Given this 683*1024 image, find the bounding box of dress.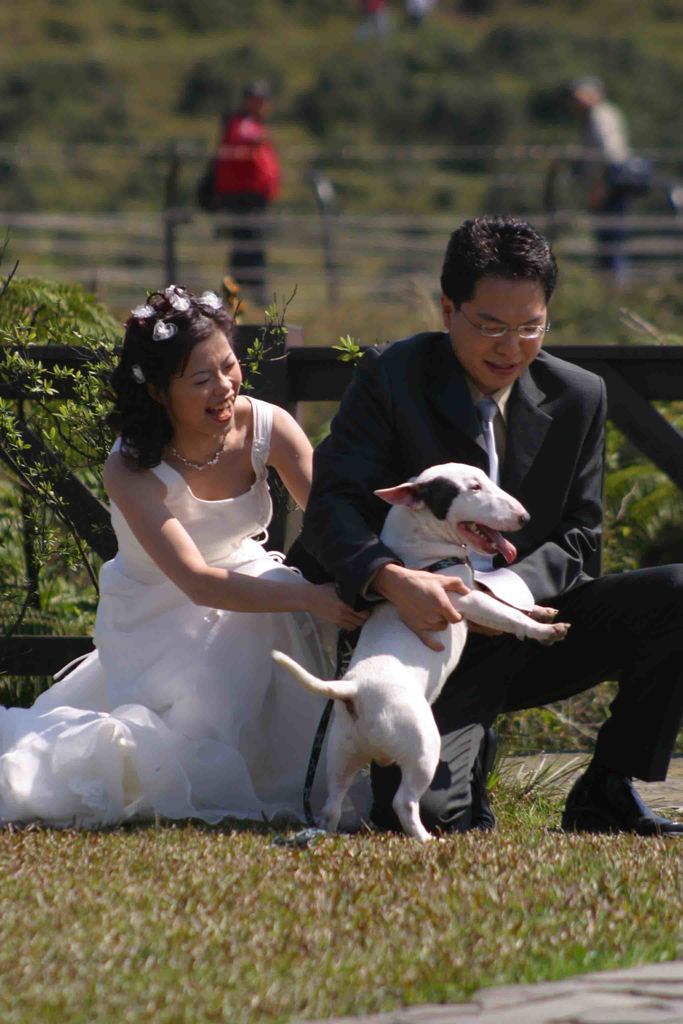
0 392 344 826.
